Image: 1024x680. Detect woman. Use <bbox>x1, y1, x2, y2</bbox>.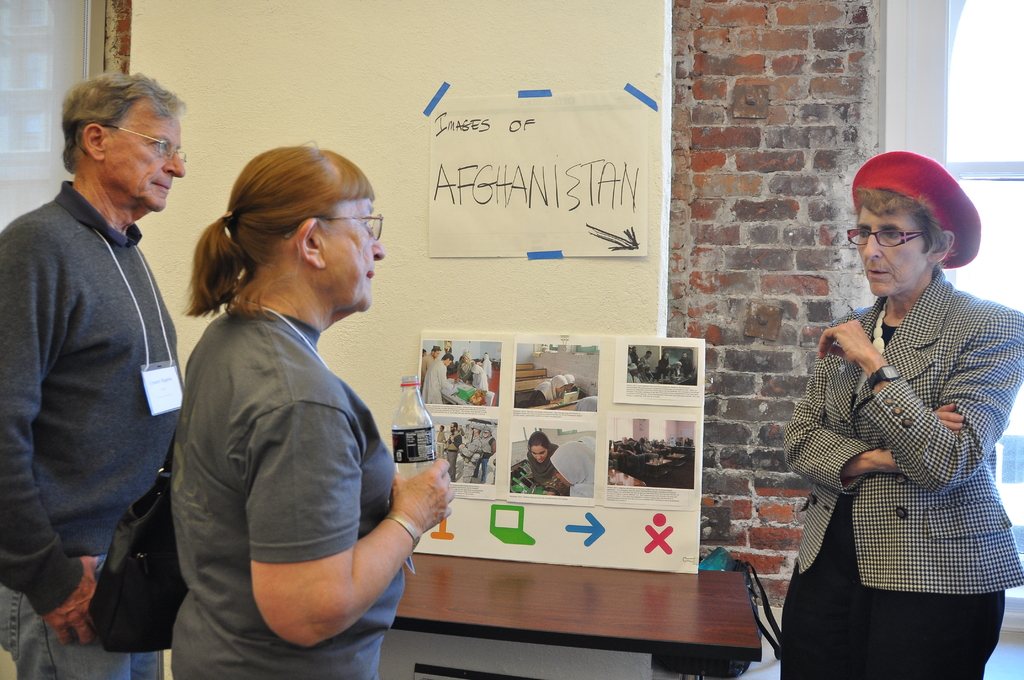
<bbox>522, 426, 572, 497</bbox>.
